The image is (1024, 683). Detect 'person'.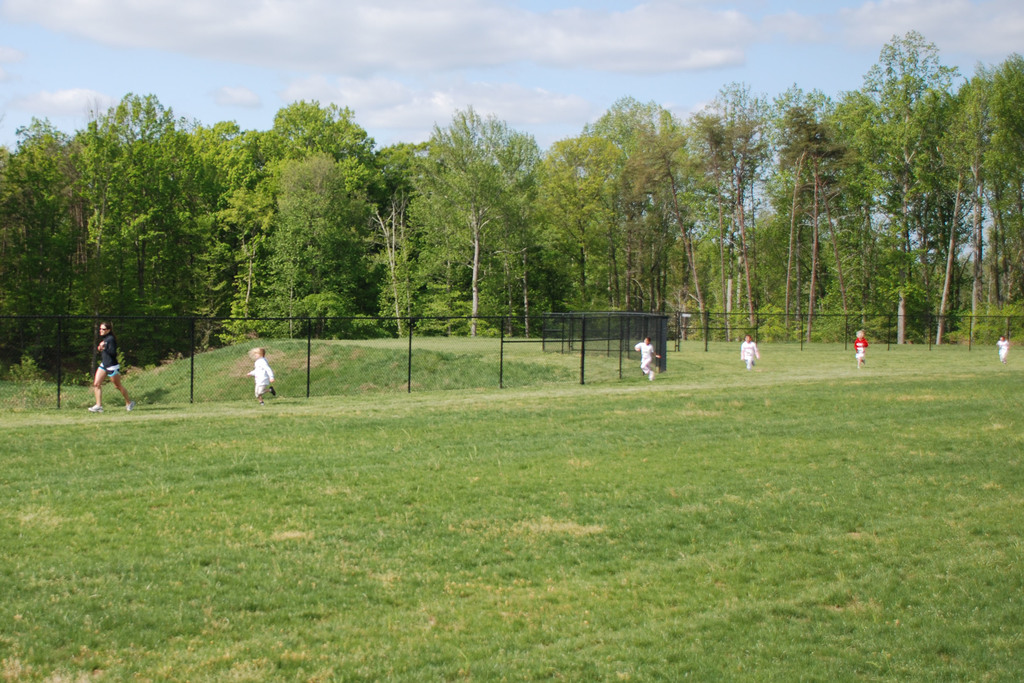
Detection: detection(850, 333, 868, 369).
